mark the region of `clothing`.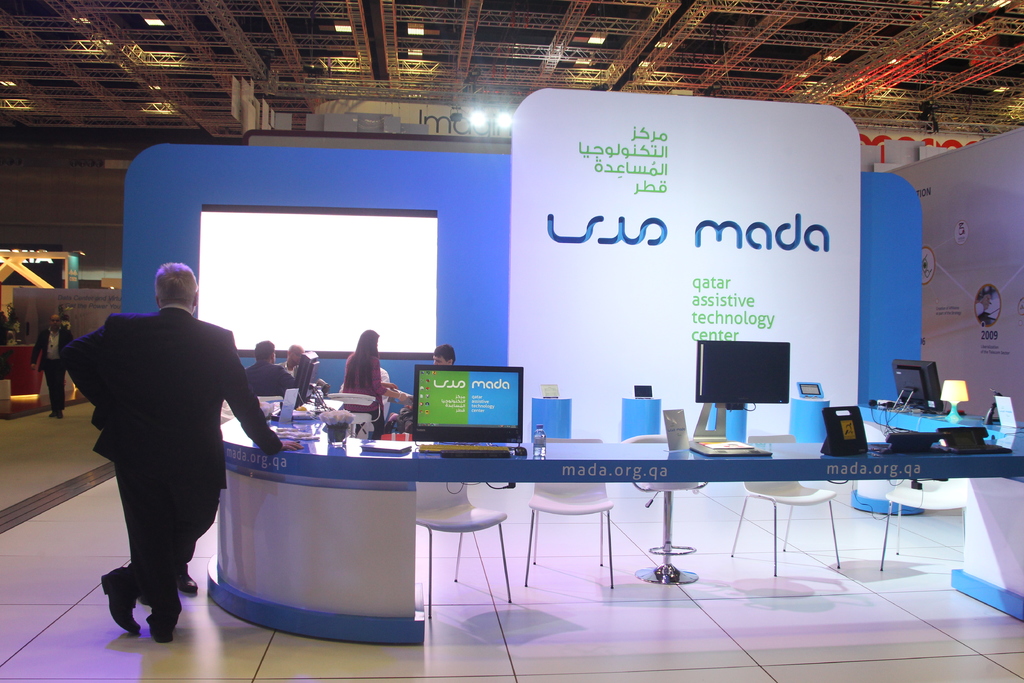
Region: box=[244, 363, 297, 399].
